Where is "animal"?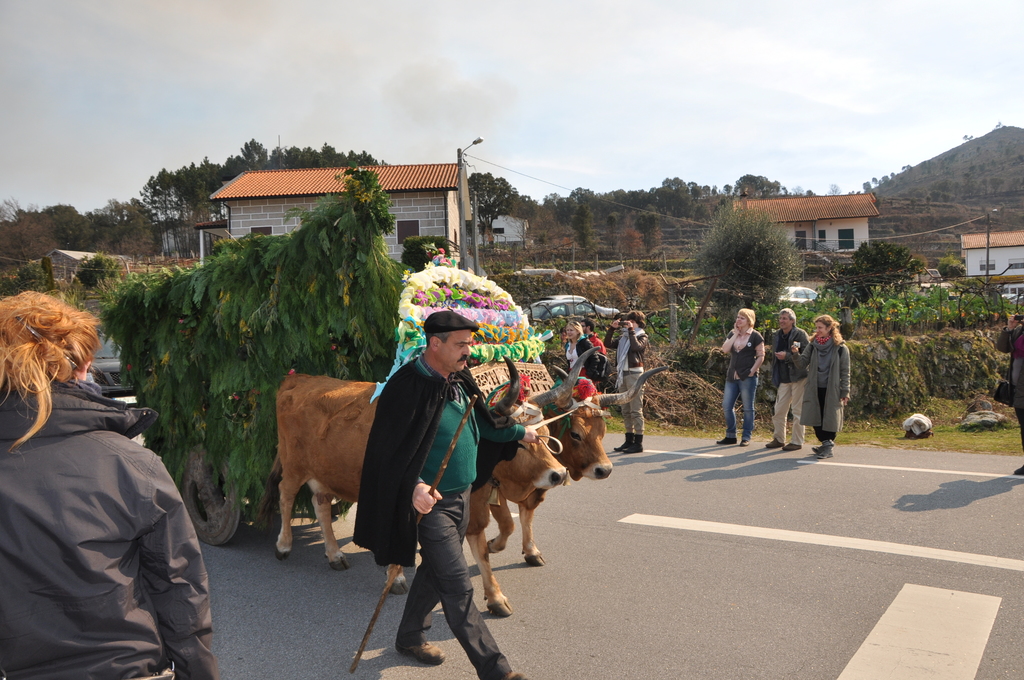
{"left": 273, "top": 357, "right": 573, "bottom": 617}.
